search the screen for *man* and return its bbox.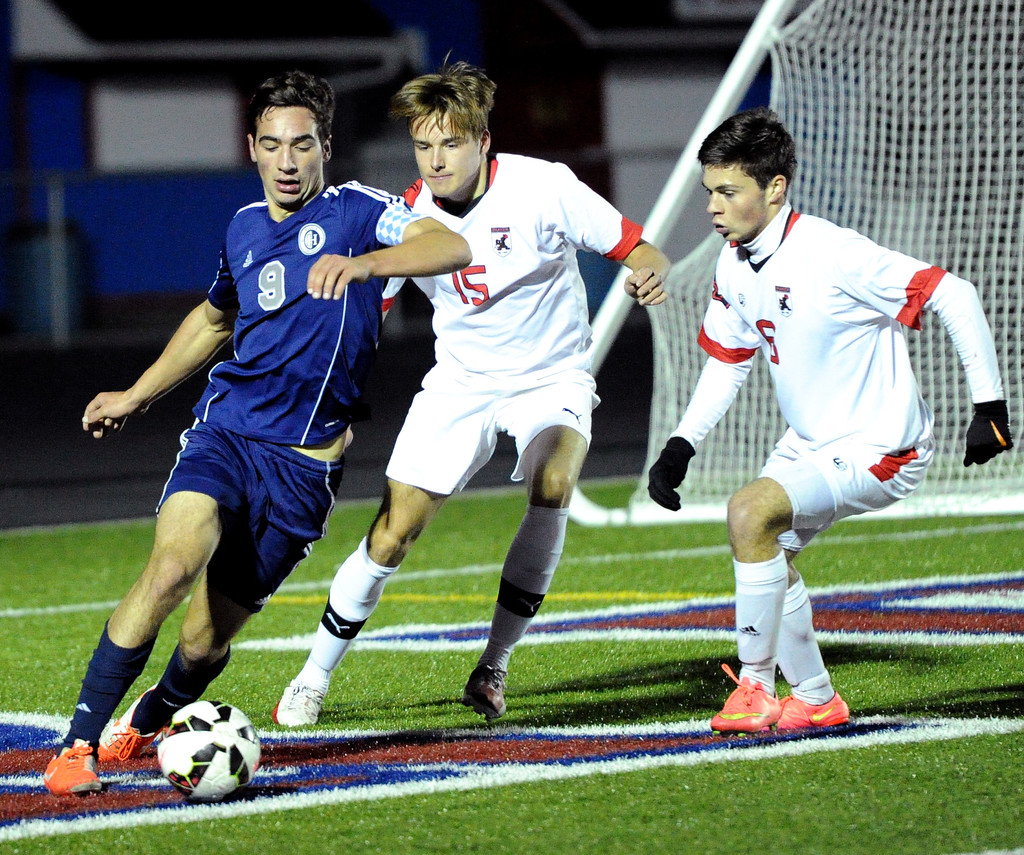
Found: bbox(45, 63, 471, 799).
